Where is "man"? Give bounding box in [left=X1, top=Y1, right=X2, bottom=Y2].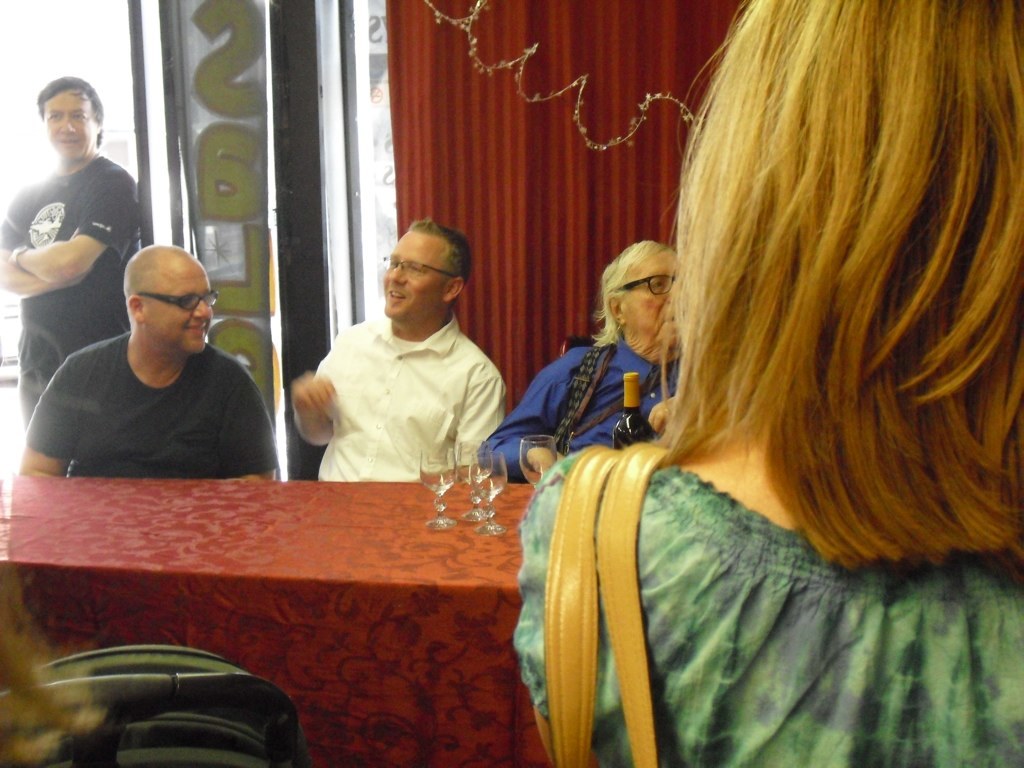
[left=290, top=217, right=506, bottom=481].
